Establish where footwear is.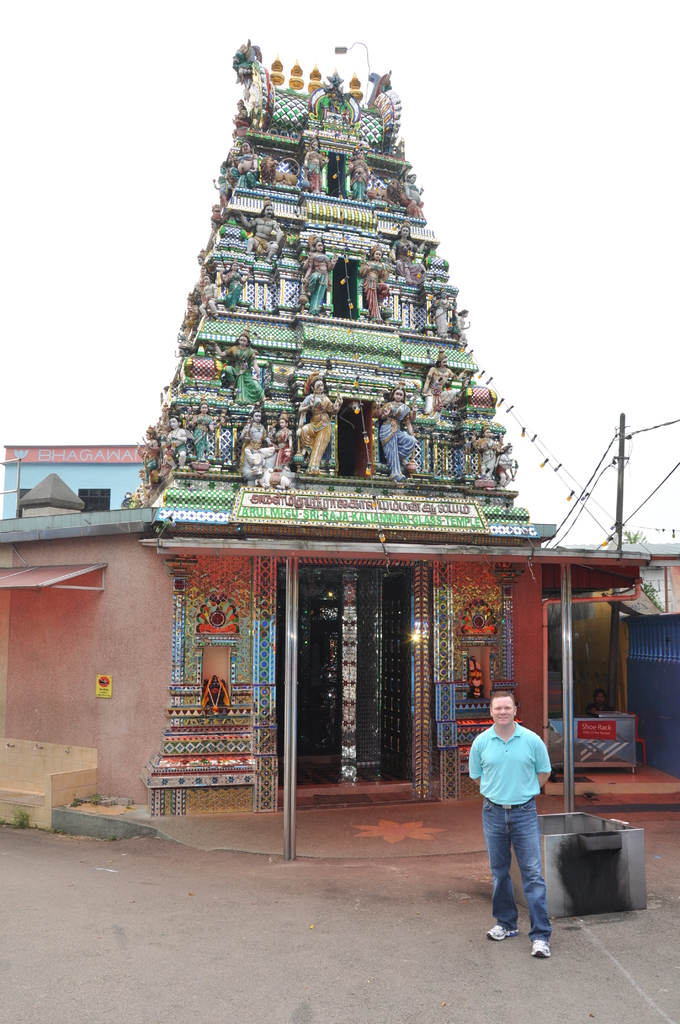
Established at crop(528, 936, 551, 960).
